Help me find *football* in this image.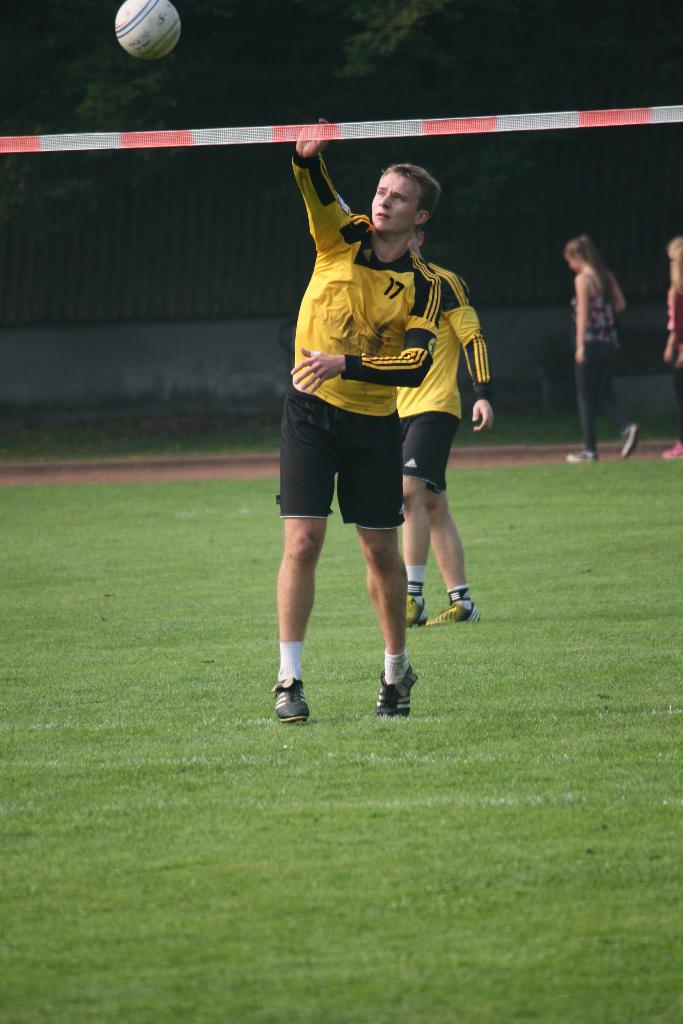
Found it: detection(112, 0, 184, 59).
